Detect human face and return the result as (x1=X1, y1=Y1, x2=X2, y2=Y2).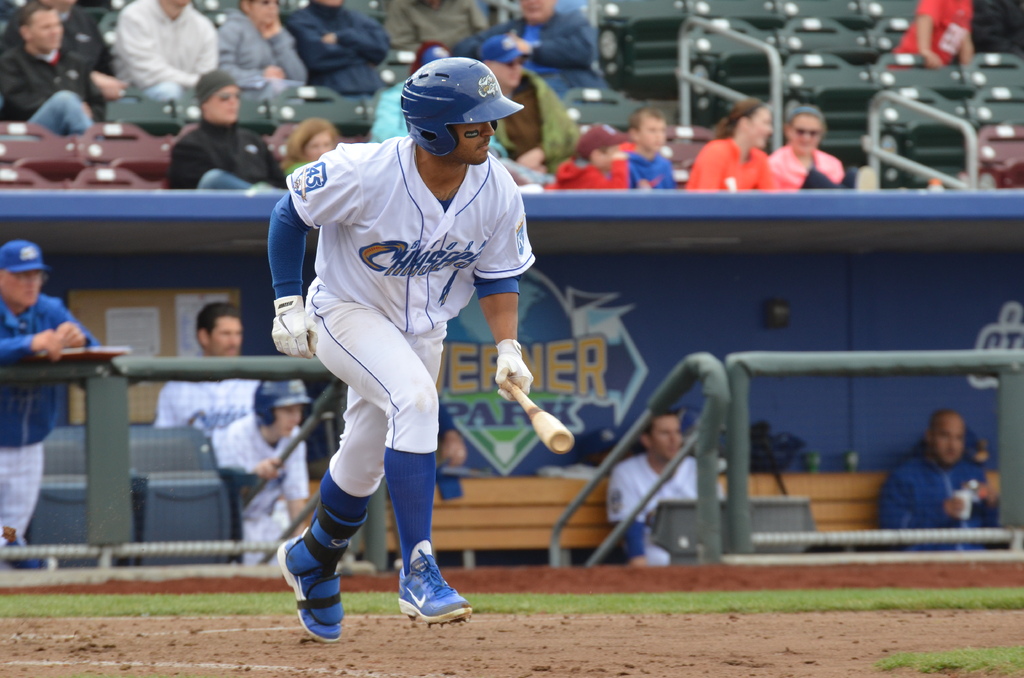
(x1=452, y1=122, x2=496, y2=160).
